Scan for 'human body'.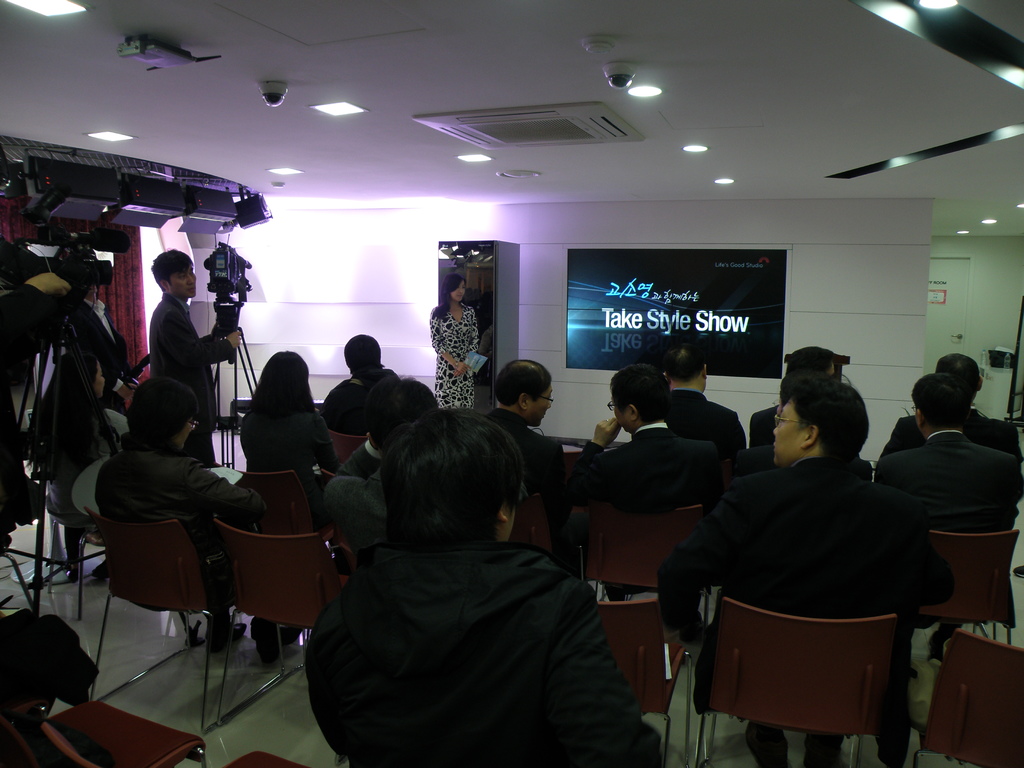
Scan result: 237 403 337 472.
